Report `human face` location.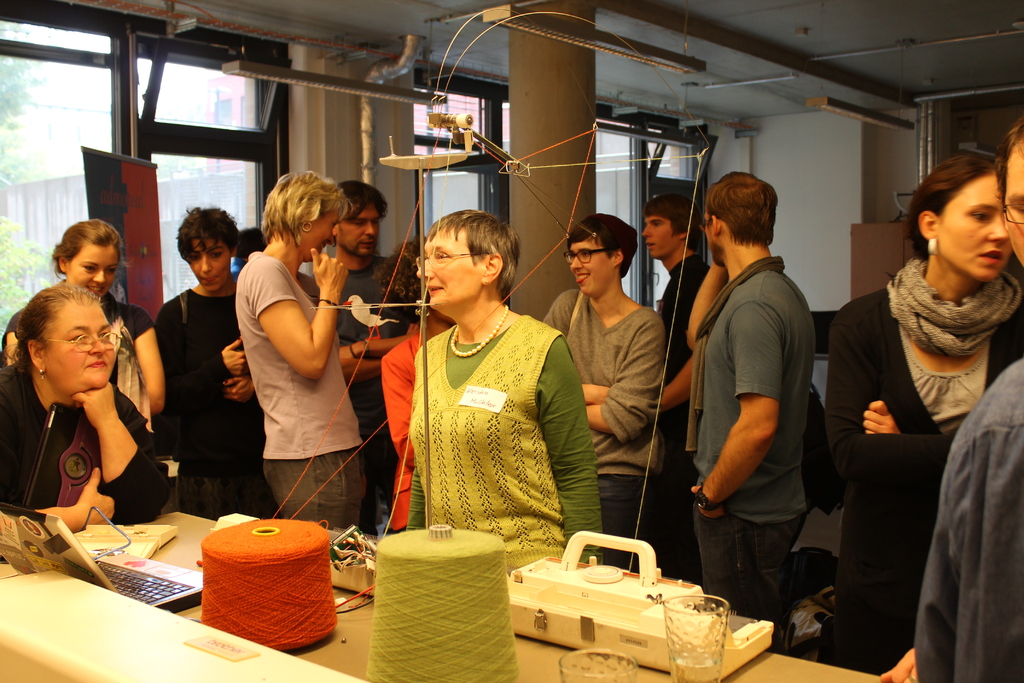
Report: 408, 227, 491, 306.
